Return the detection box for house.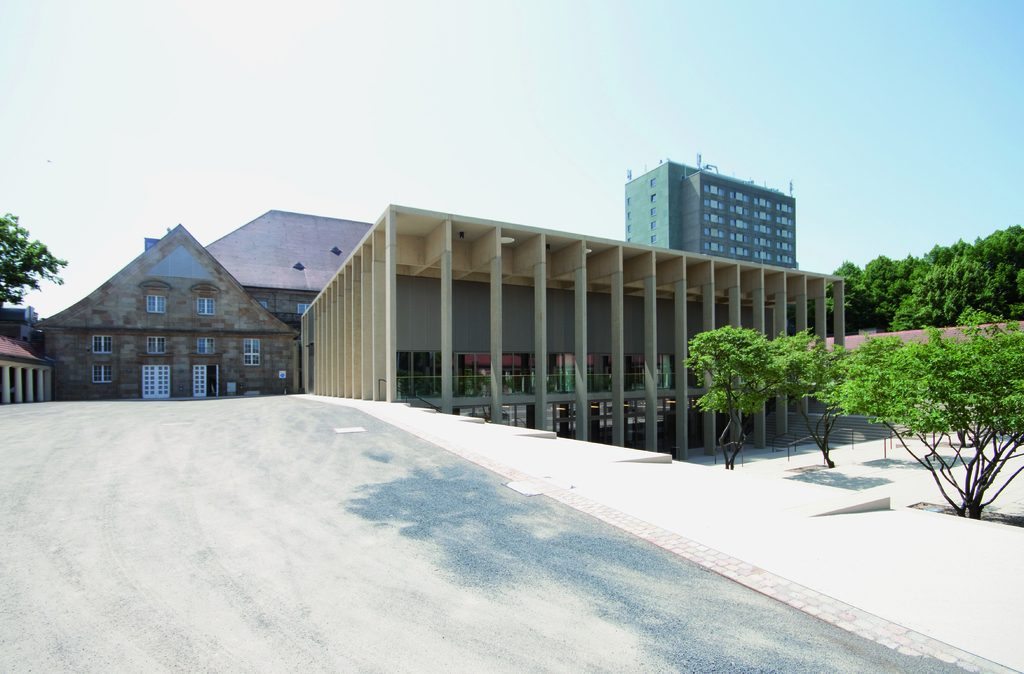
box=[620, 147, 797, 271].
